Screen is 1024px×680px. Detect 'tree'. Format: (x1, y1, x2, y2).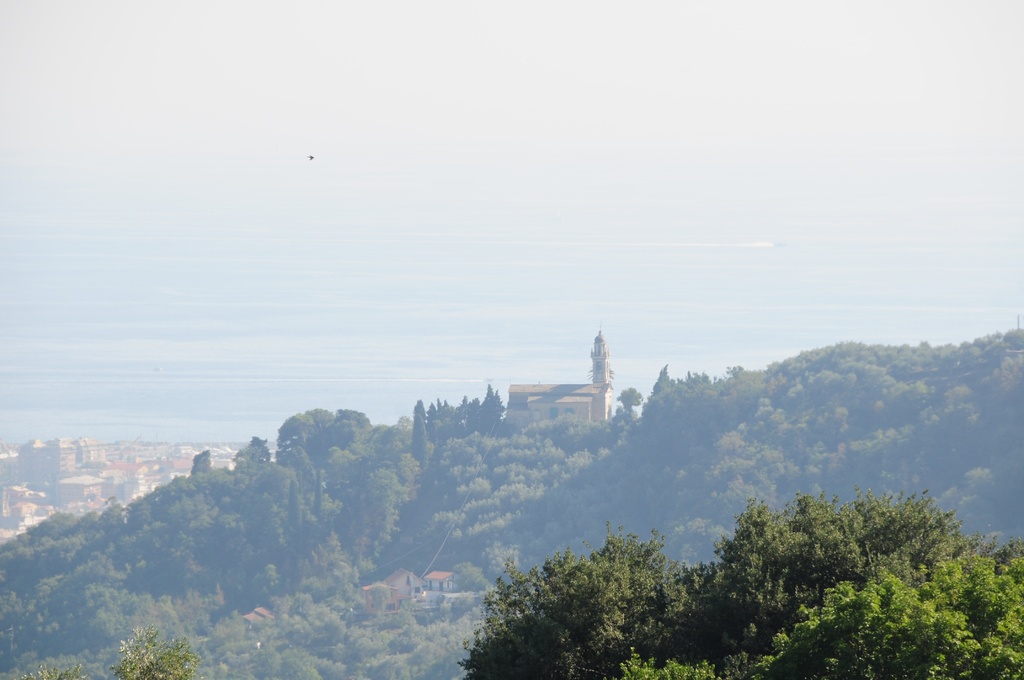
(612, 385, 643, 437).
